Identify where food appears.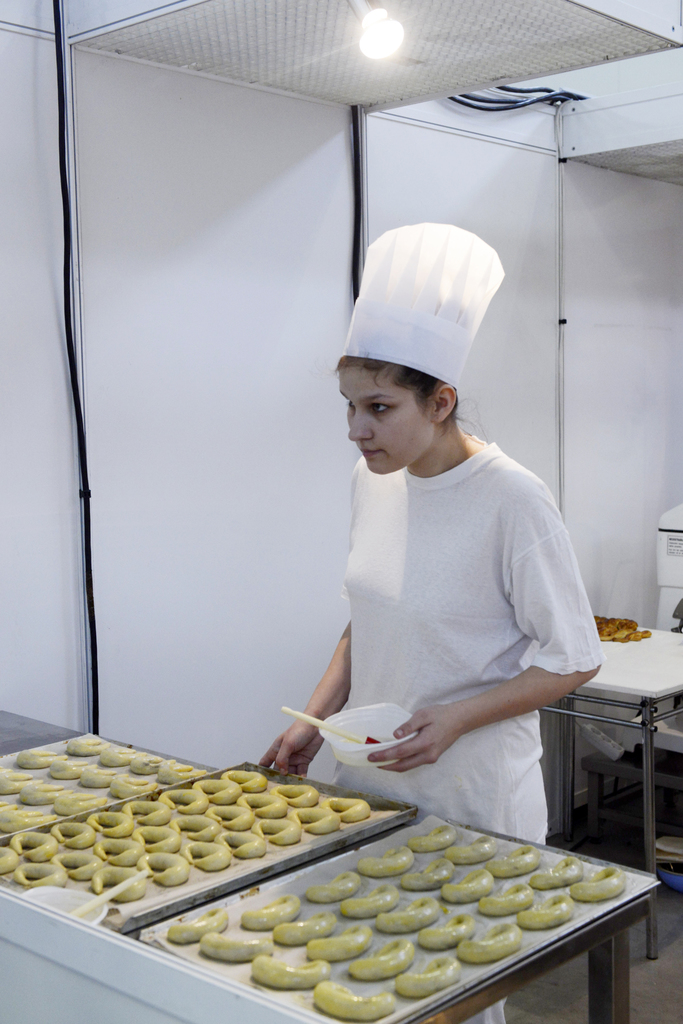
Appears at [left=168, top=906, right=227, bottom=944].
